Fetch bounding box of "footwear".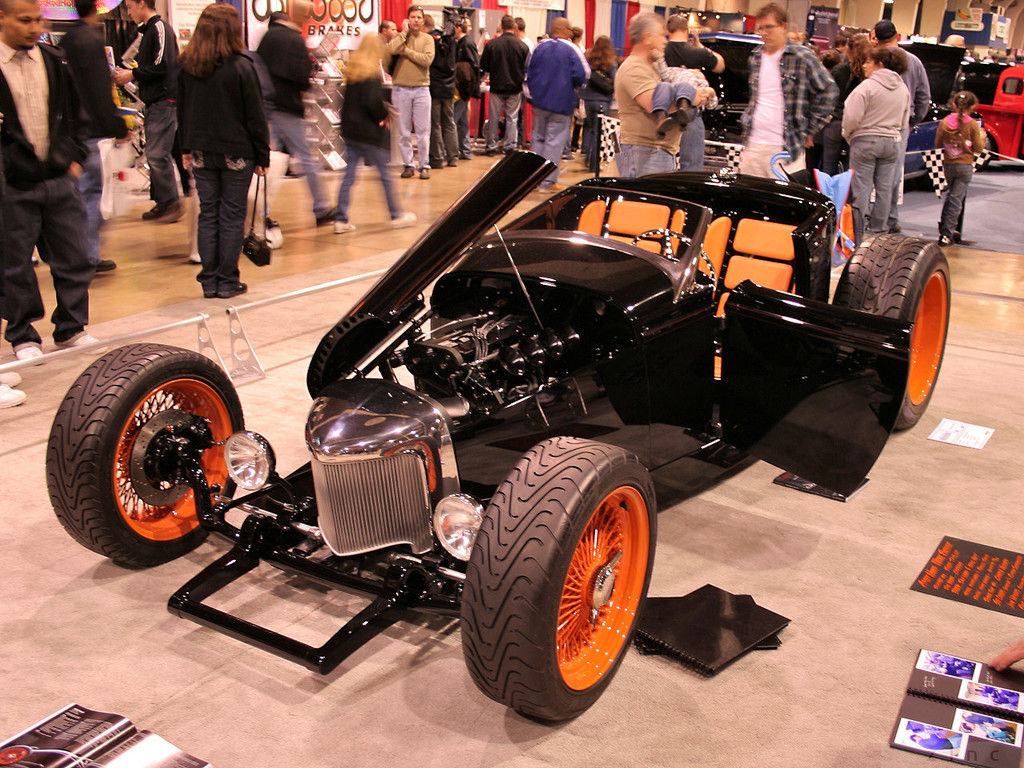
Bbox: box=[201, 290, 217, 300].
